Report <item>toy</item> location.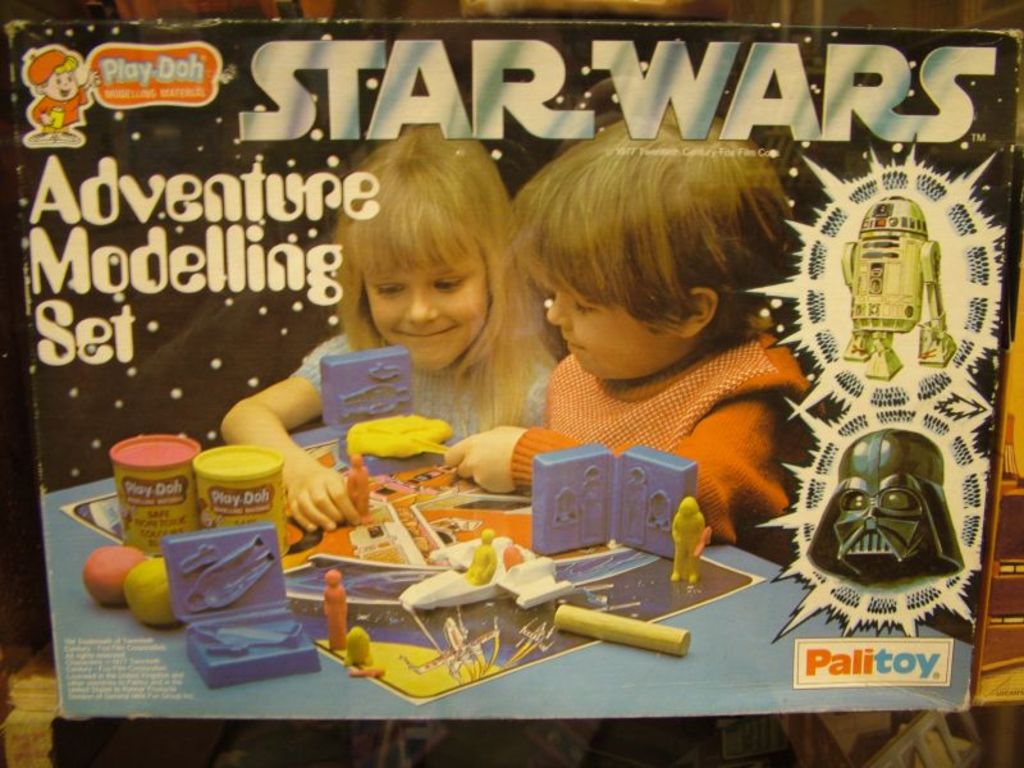
Report: region(612, 445, 703, 562).
